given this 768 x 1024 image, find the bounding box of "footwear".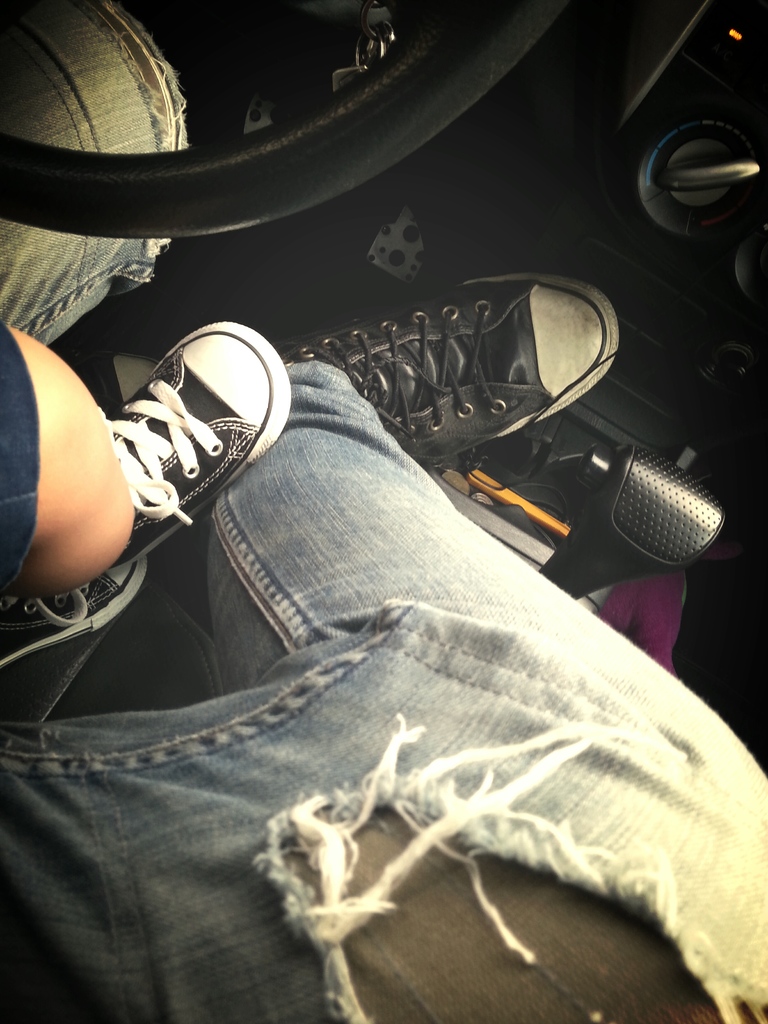
{"left": 90, "top": 307, "right": 284, "bottom": 537}.
